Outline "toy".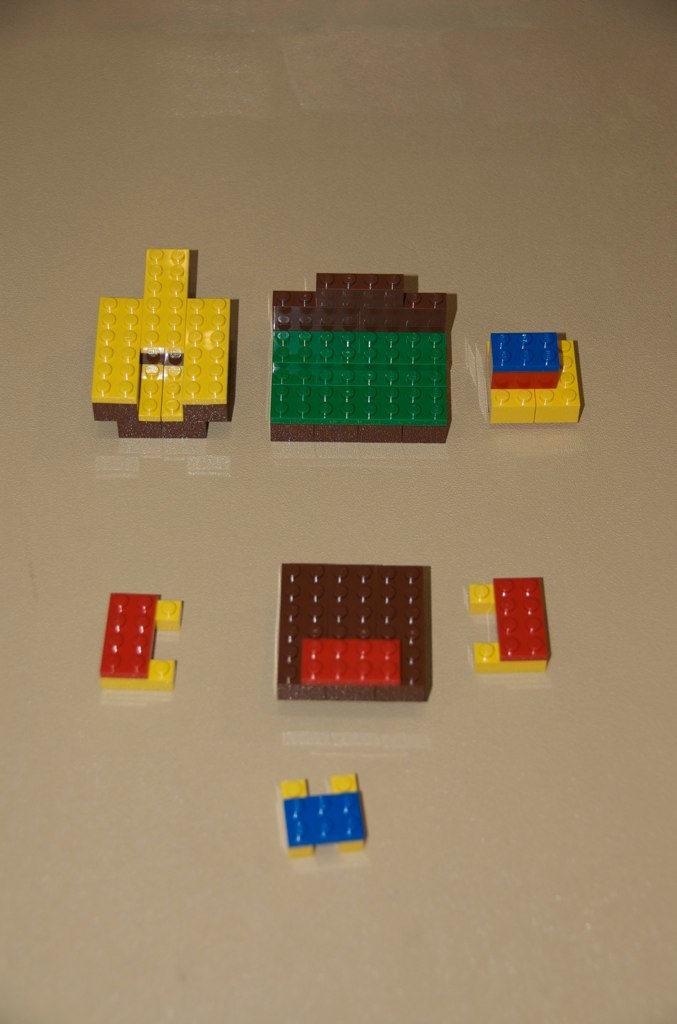
Outline: crop(483, 310, 595, 433).
